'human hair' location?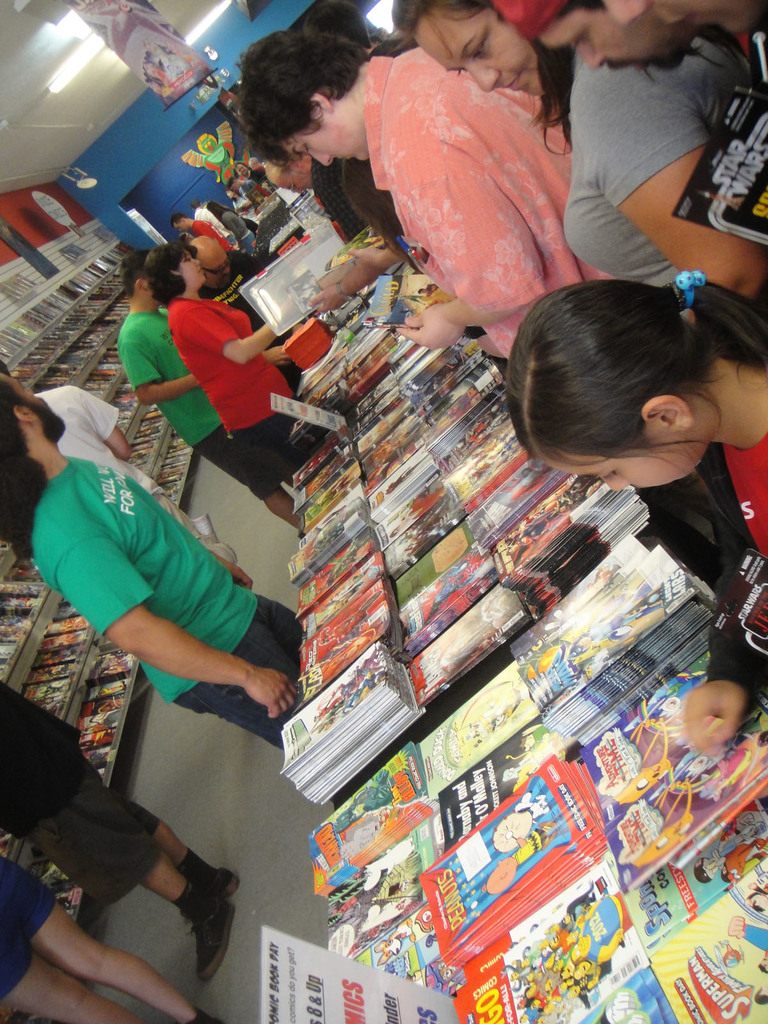
box(123, 249, 149, 300)
